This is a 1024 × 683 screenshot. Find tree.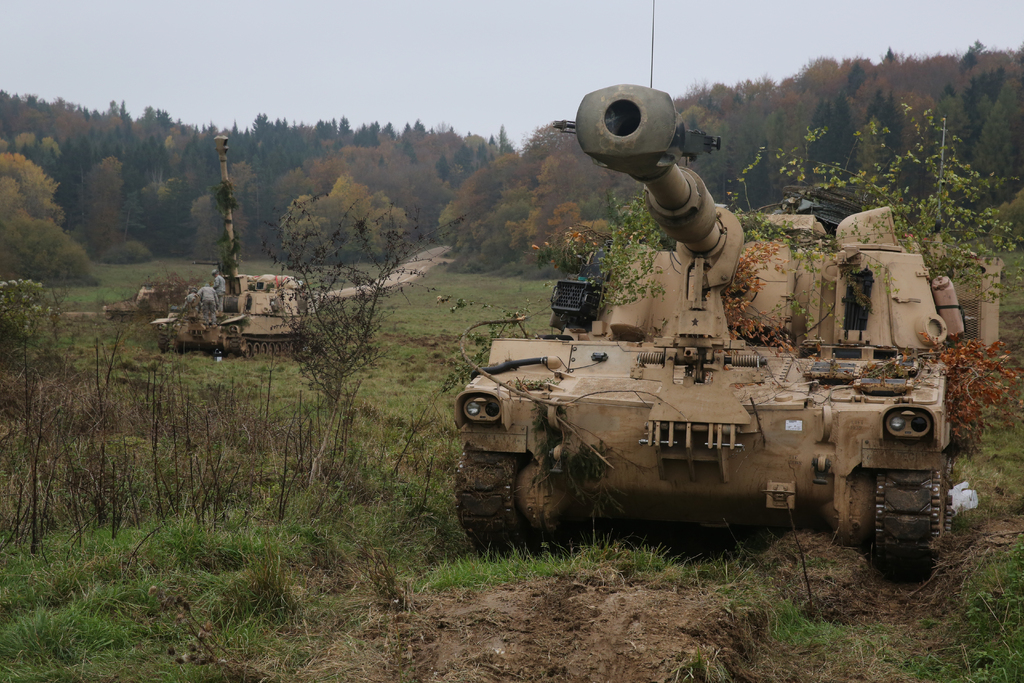
Bounding box: {"x1": 269, "y1": 167, "x2": 413, "y2": 423}.
